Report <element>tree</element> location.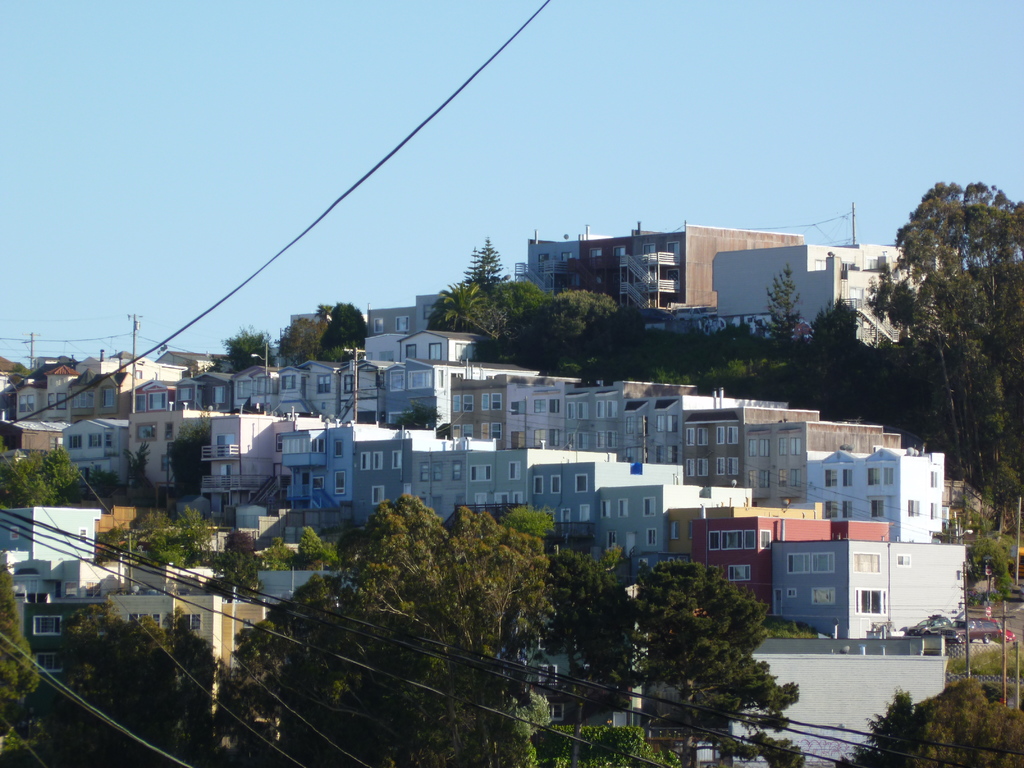
Report: left=77, top=468, right=120, bottom=508.
